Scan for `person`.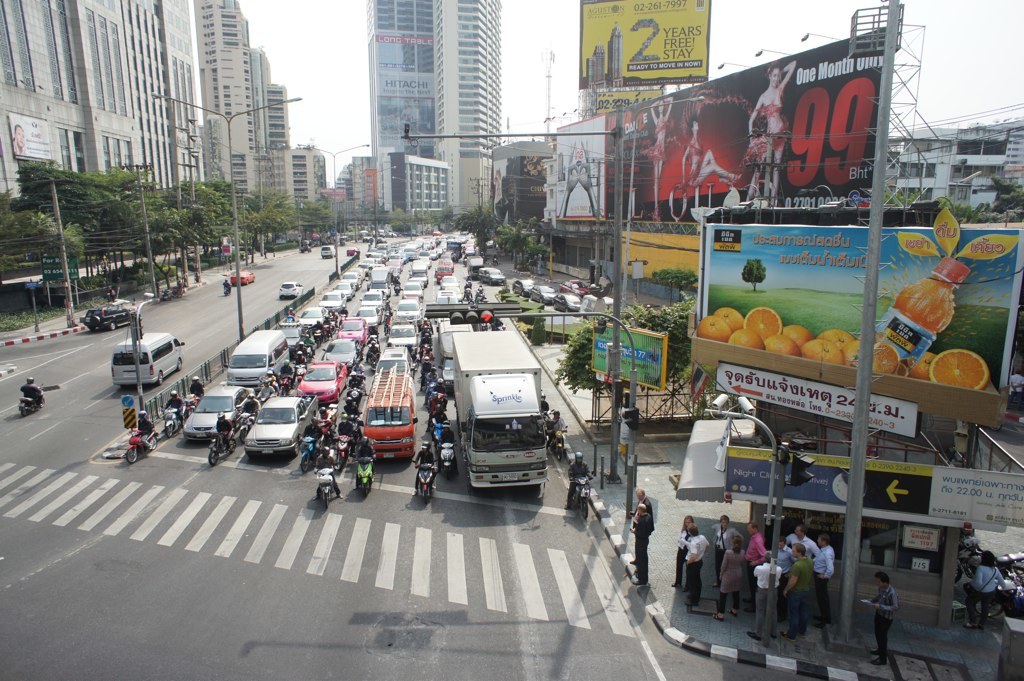
Scan result: box=[20, 375, 43, 404].
